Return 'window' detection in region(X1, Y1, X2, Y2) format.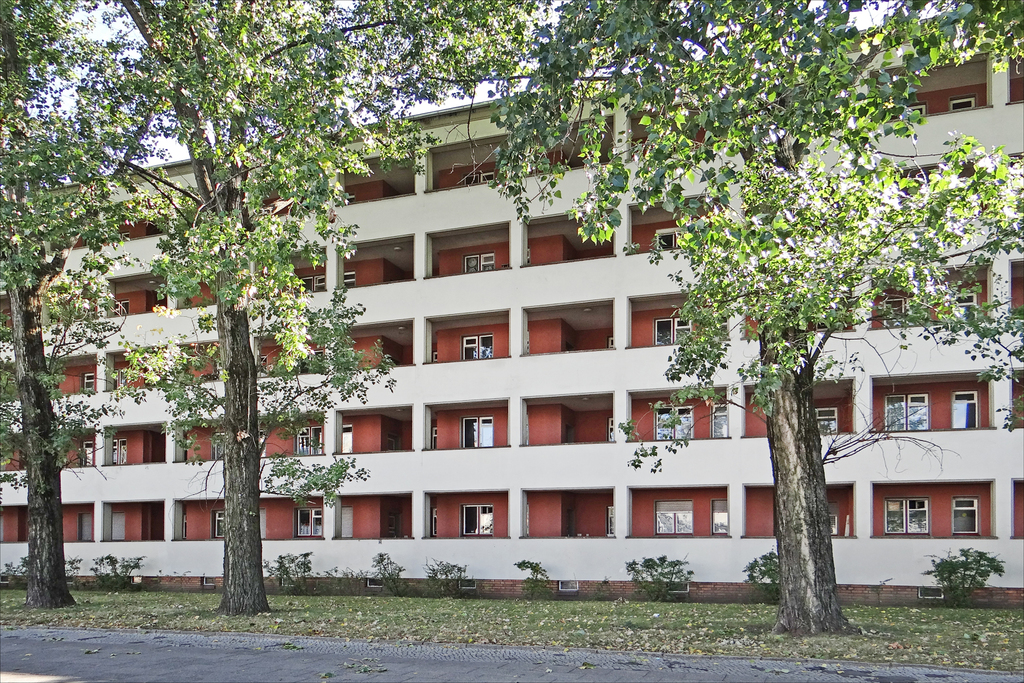
region(912, 104, 921, 108).
